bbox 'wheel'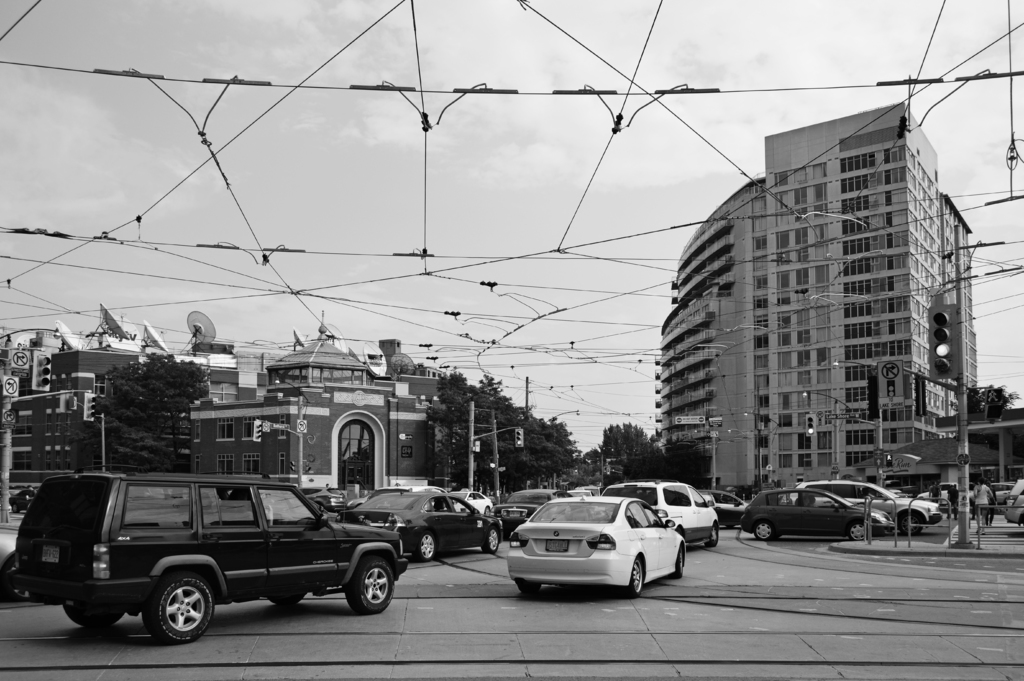
<box>264,589,309,605</box>
